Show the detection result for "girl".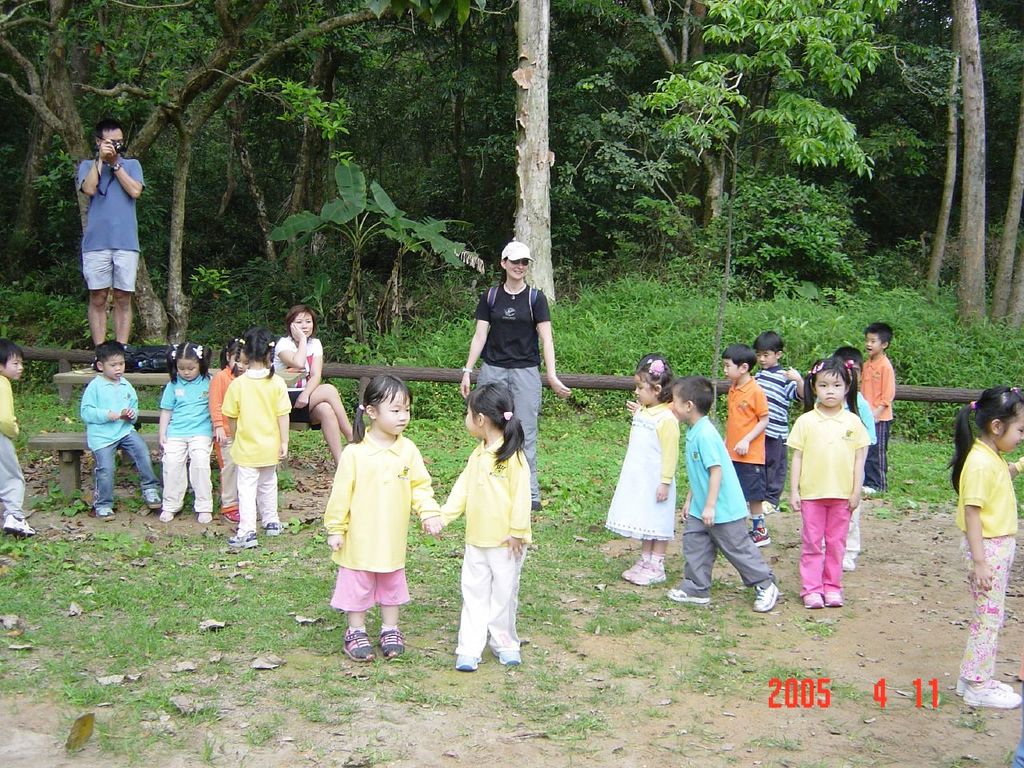
270, 304, 363, 464.
